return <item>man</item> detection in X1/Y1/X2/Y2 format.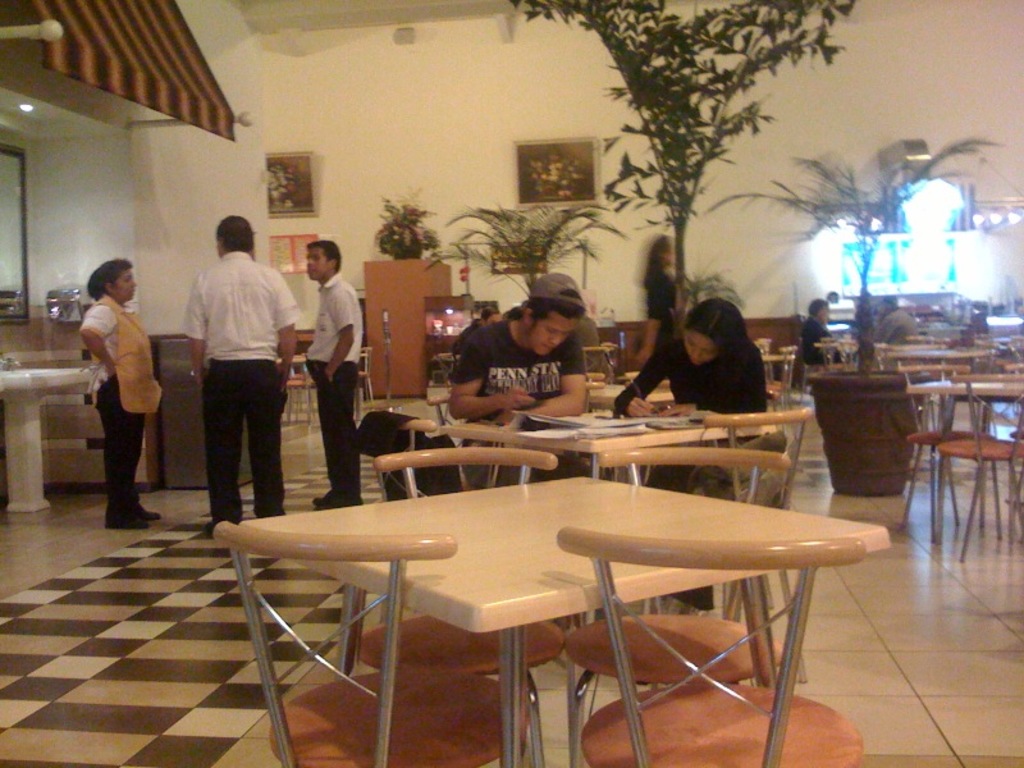
183/214/300/534.
